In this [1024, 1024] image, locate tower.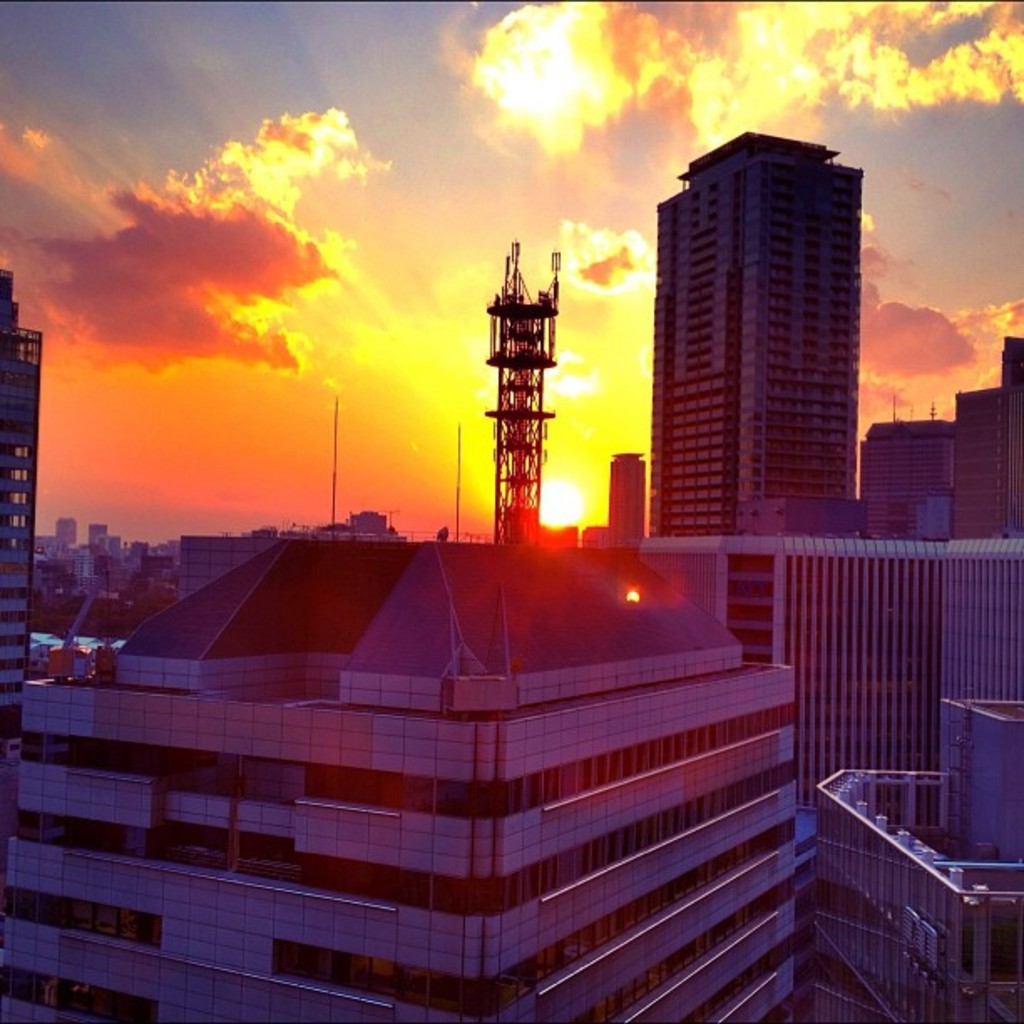
Bounding box: 487 241 557 542.
